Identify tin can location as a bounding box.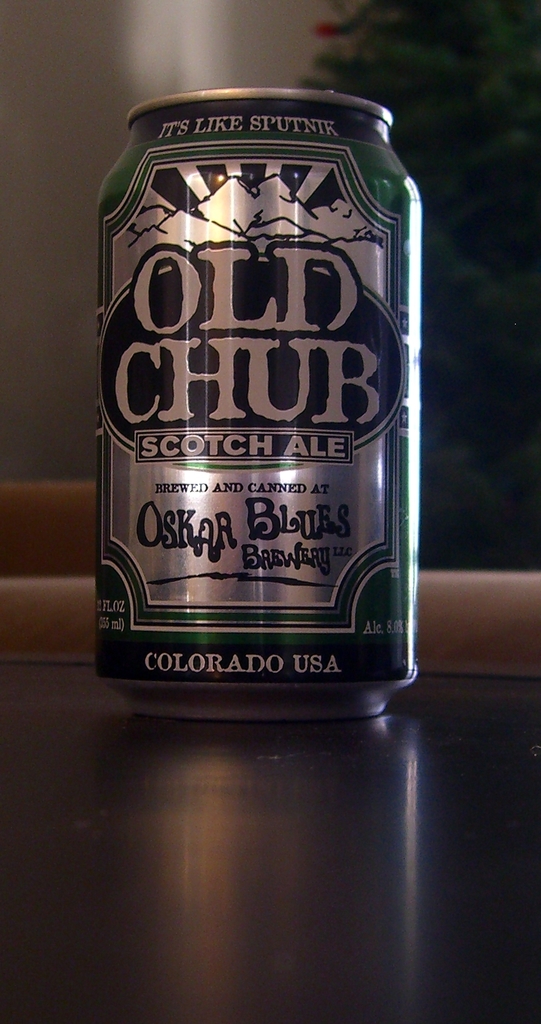
BBox(97, 86, 419, 718).
